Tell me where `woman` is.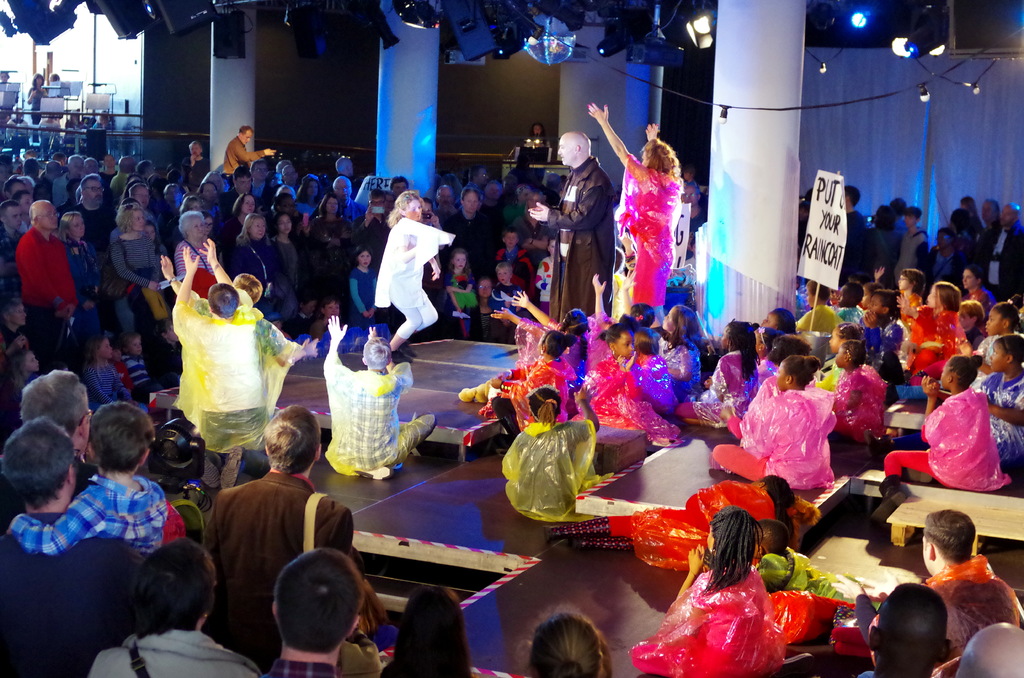
`woman` is at <region>239, 209, 301, 298</region>.
